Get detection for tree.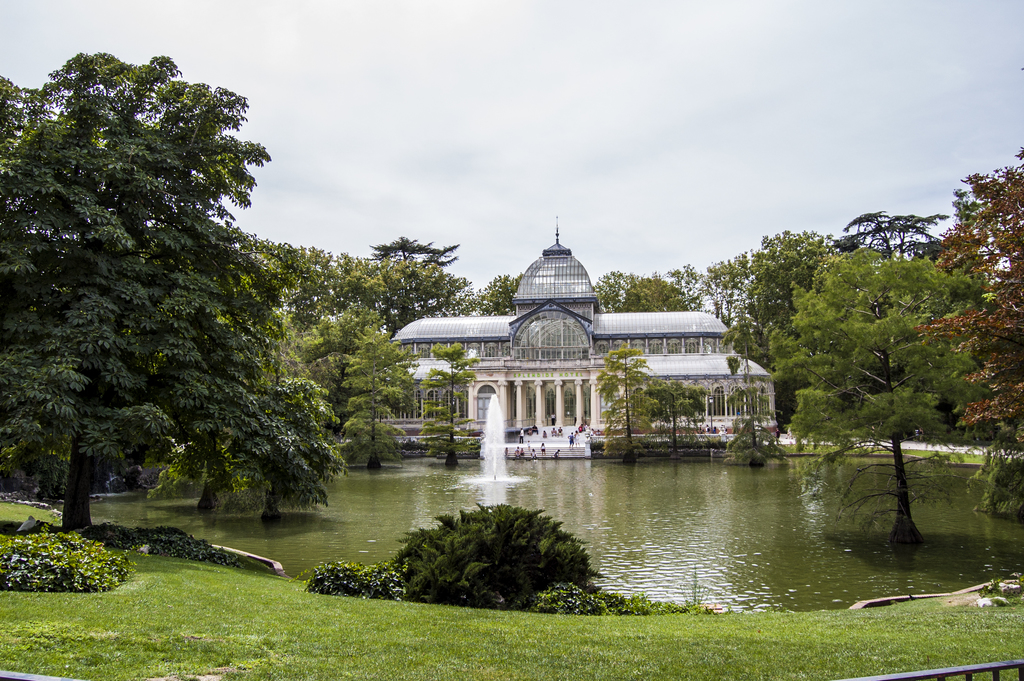
Detection: 323/313/429/472.
